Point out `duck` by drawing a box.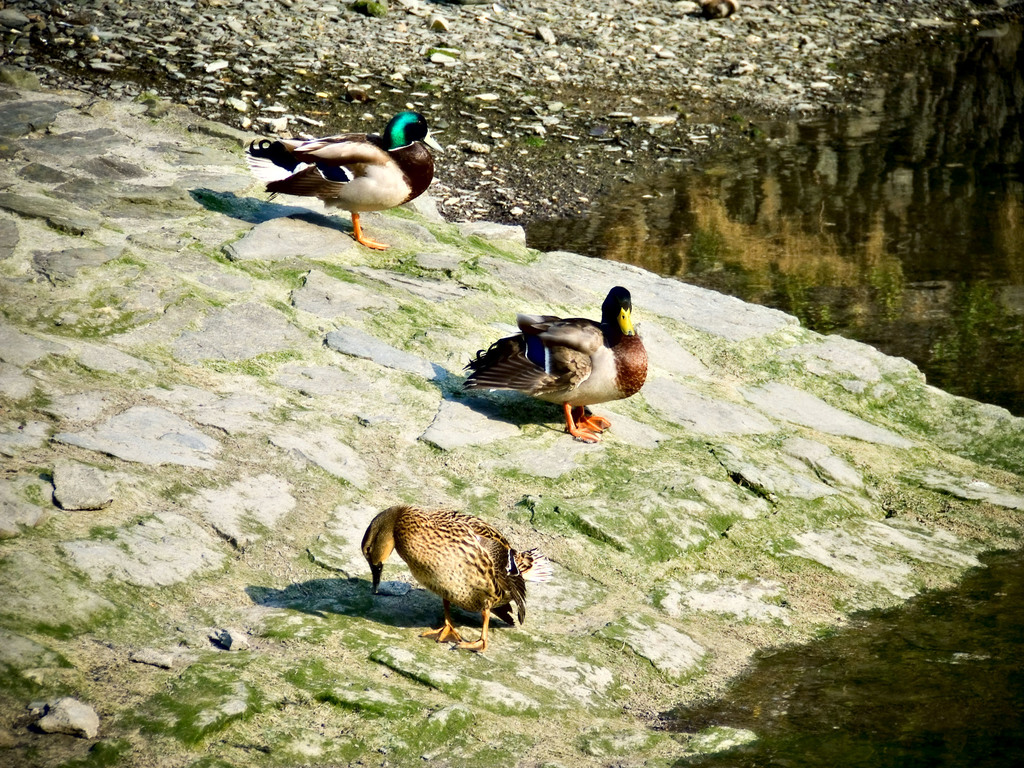
x1=352 y1=508 x2=537 y2=648.
